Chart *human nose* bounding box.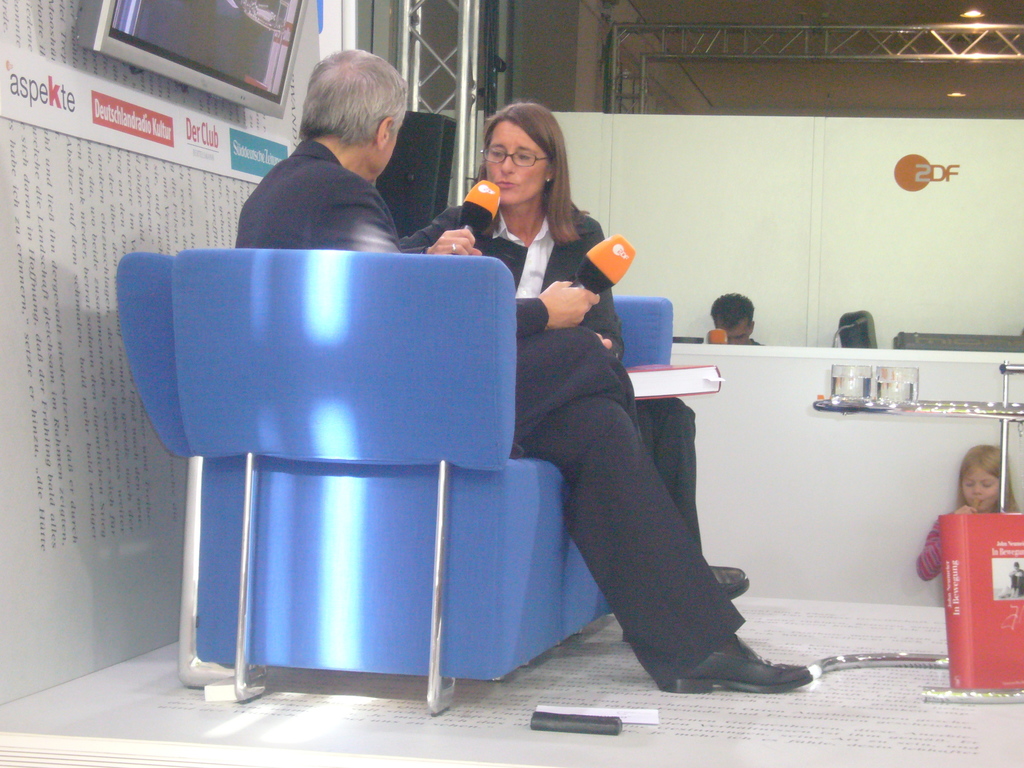
Charted: <bbox>499, 143, 515, 177</bbox>.
